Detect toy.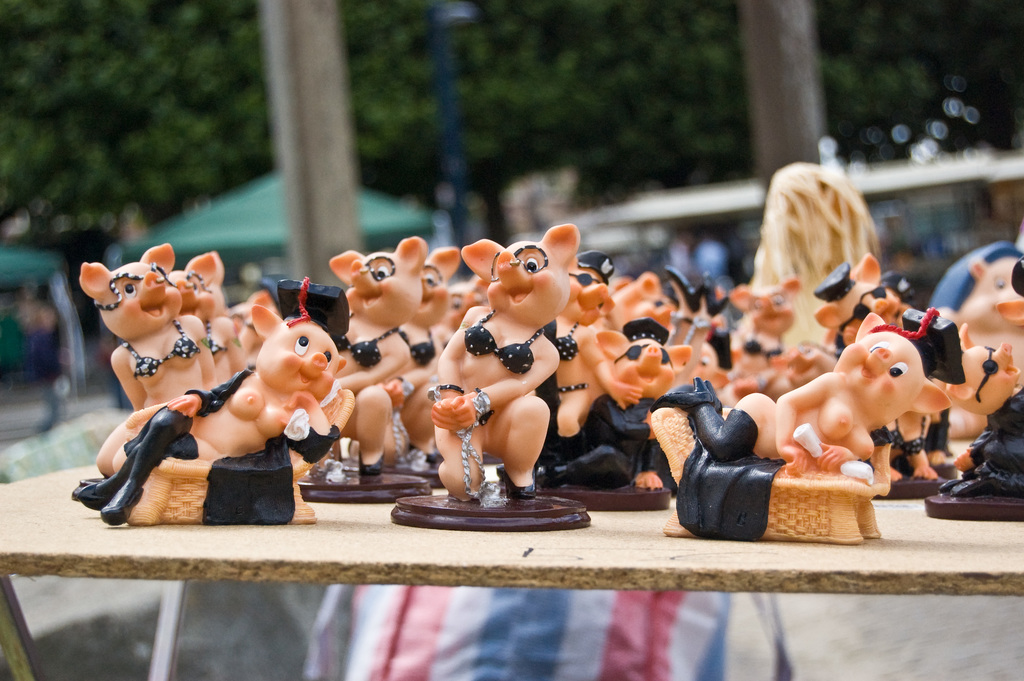
Detected at {"x1": 955, "y1": 249, "x2": 1023, "y2": 384}.
